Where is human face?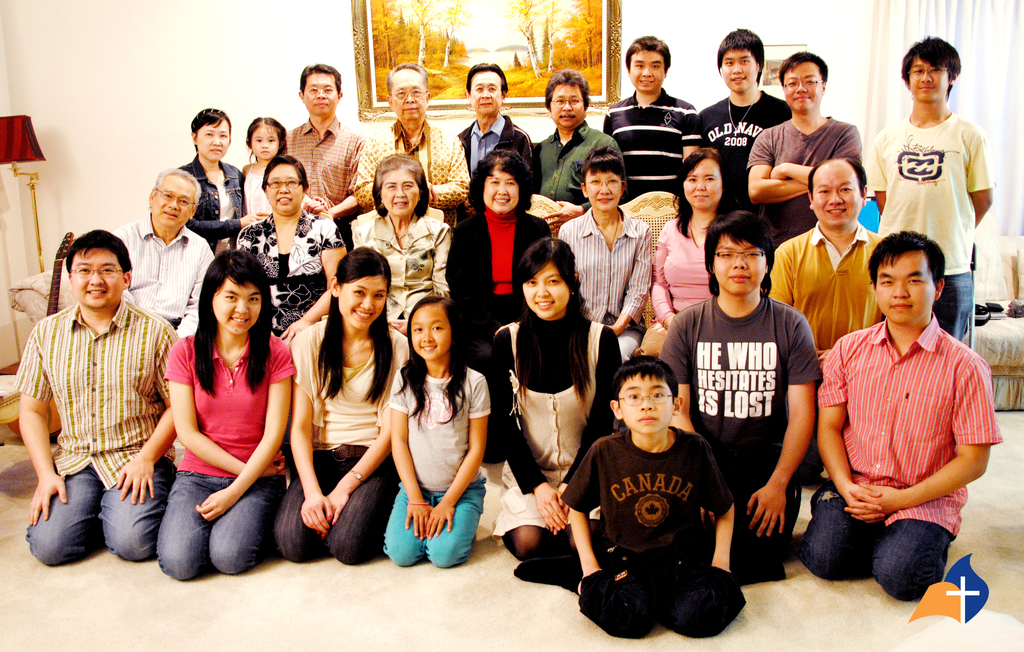
194:116:229:157.
